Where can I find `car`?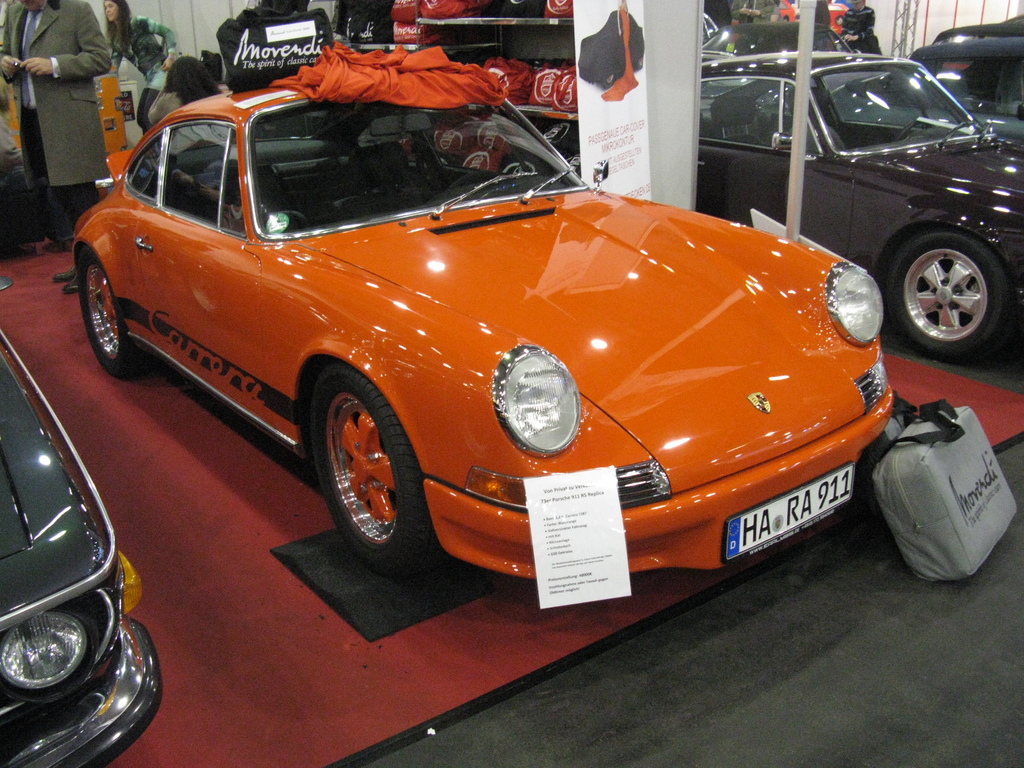
You can find it at detection(904, 17, 1023, 160).
